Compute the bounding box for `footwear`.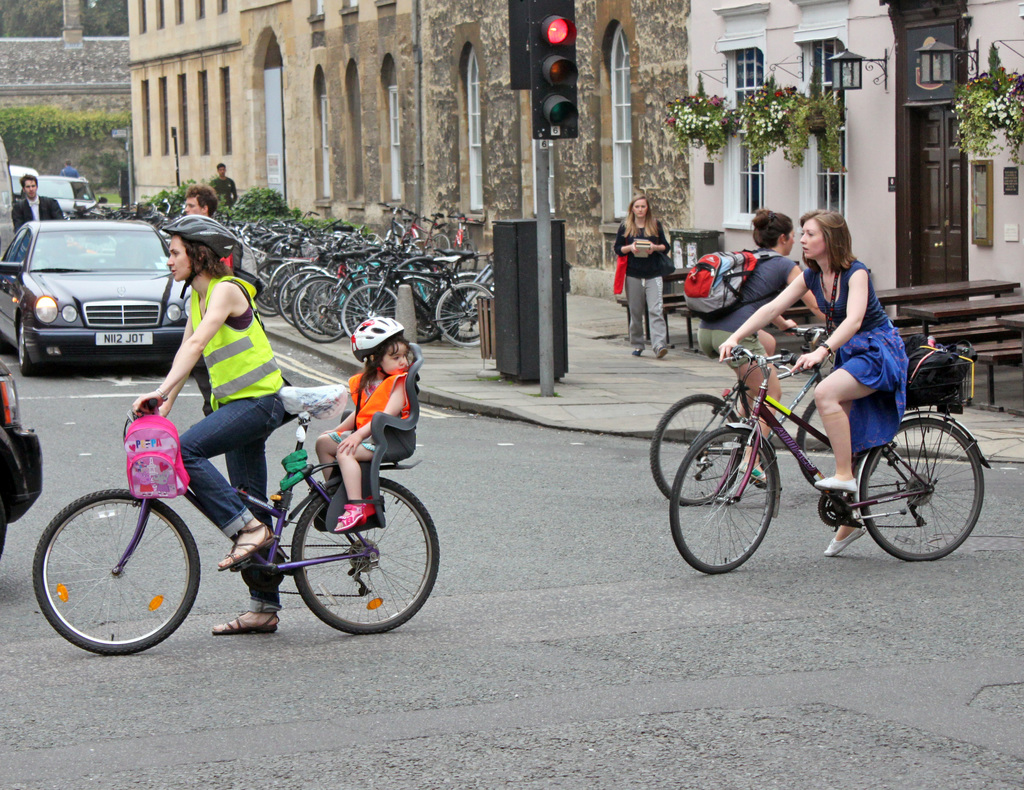
(329, 503, 362, 531).
